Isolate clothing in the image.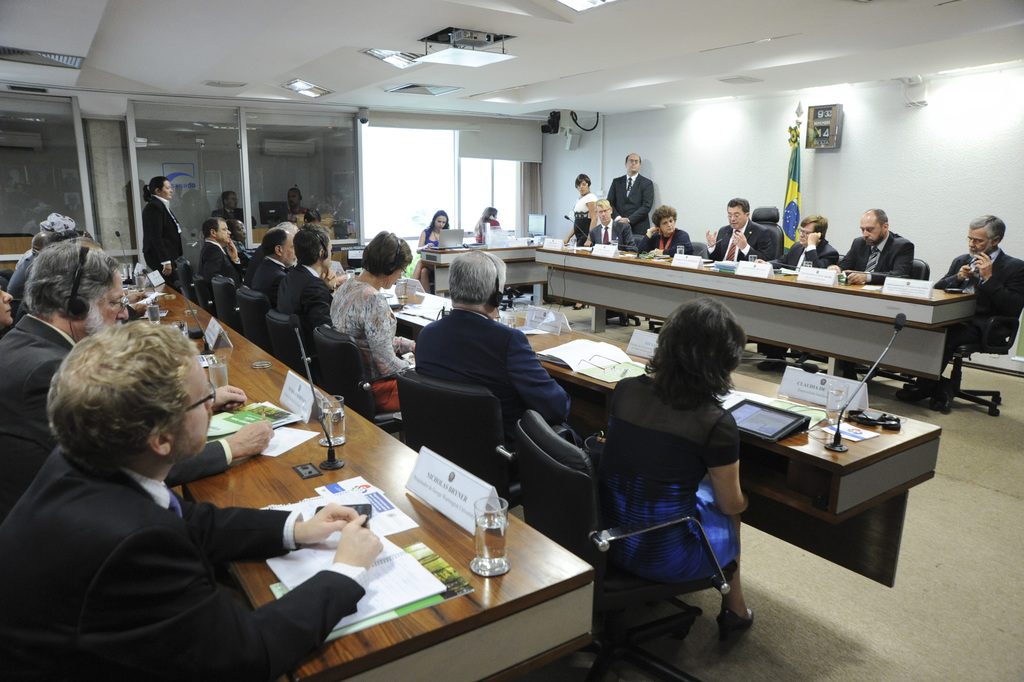
Isolated region: BBox(420, 225, 442, 263).
